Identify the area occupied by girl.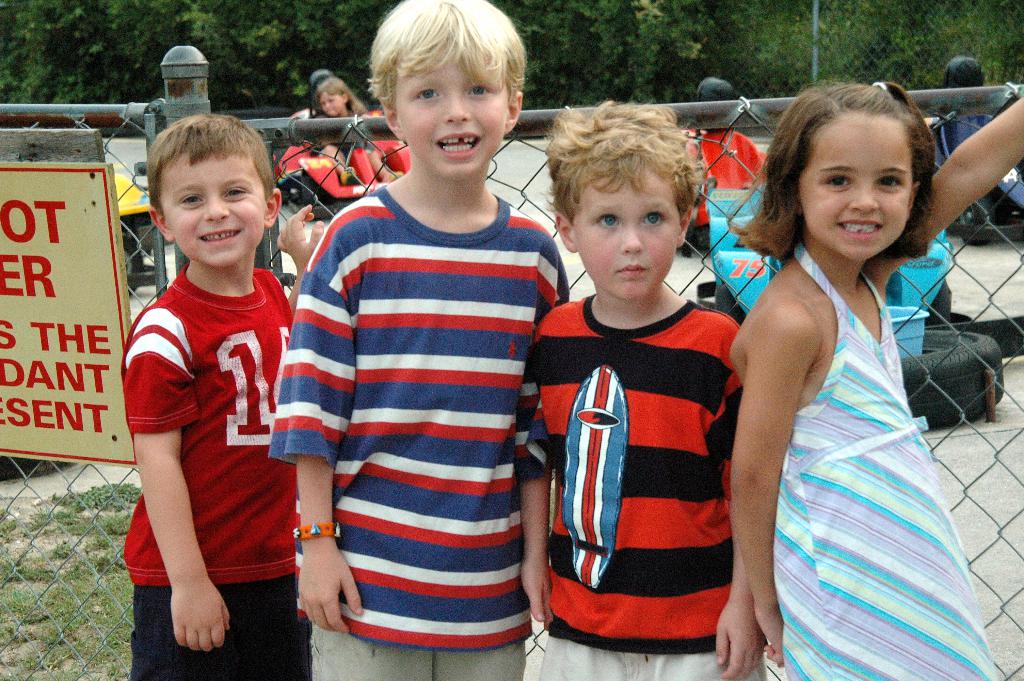
Area: 315:75:390:184.
